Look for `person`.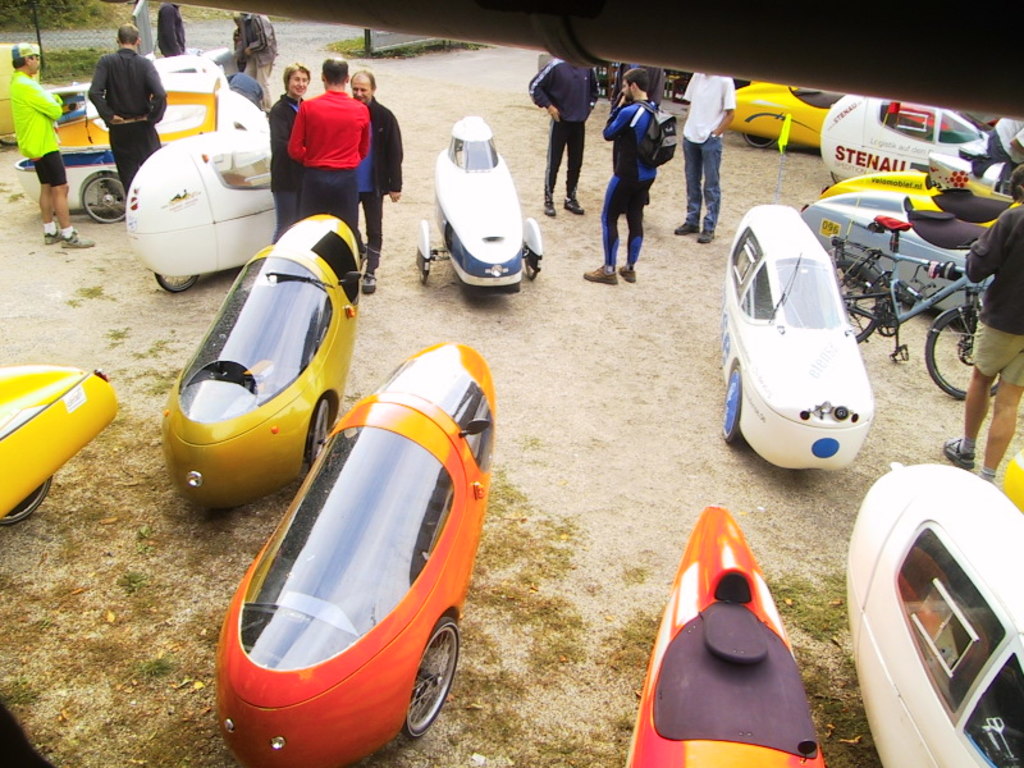
Found: bbox=[155, 1, 191, 58].
